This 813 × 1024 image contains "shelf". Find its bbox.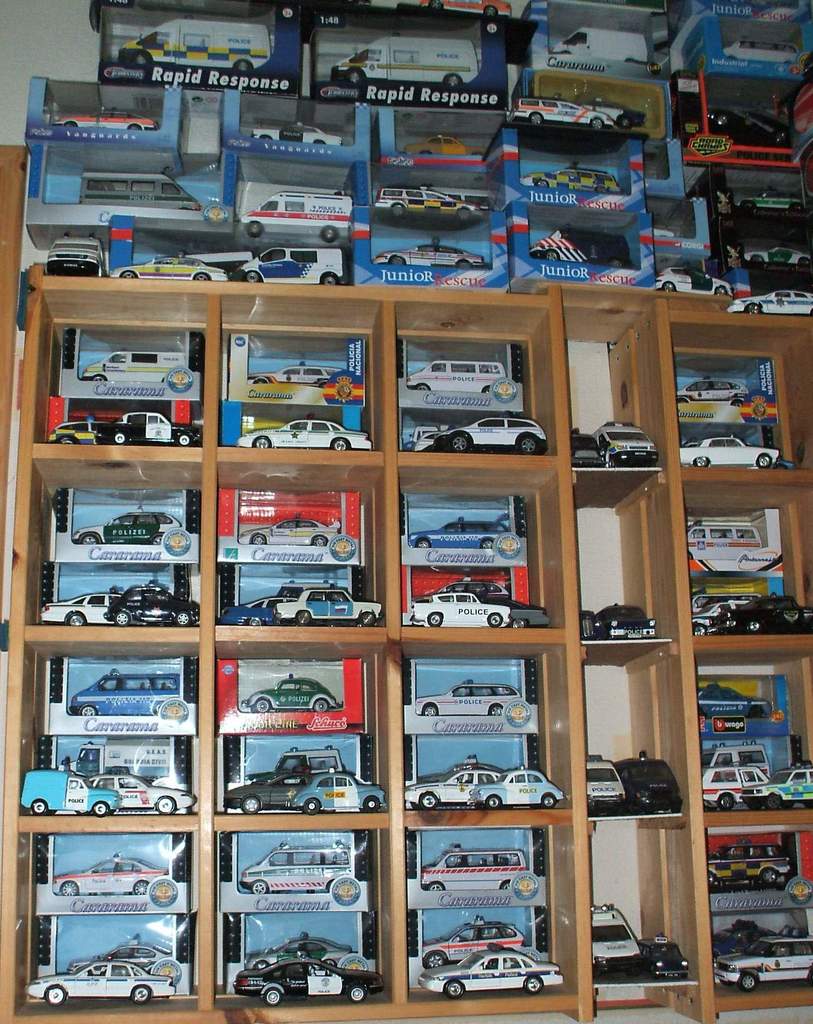
207, 293, 396, 452.
